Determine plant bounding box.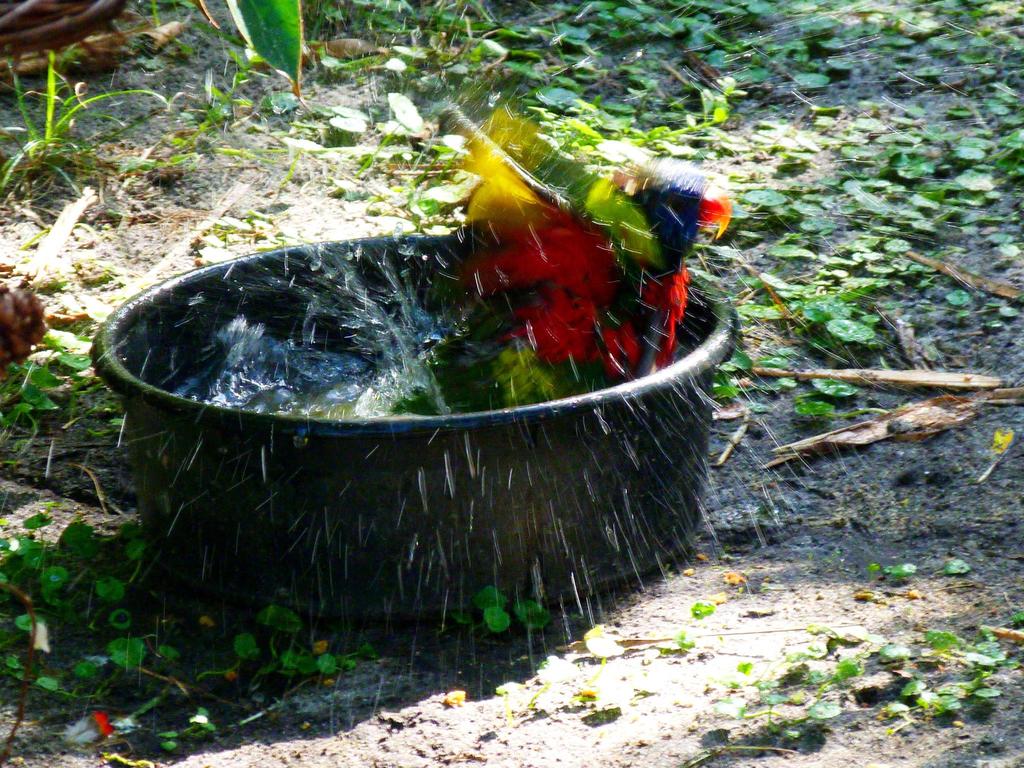
Determined: pyautogui.locateOnScreen(445, 580, 543, 663).
